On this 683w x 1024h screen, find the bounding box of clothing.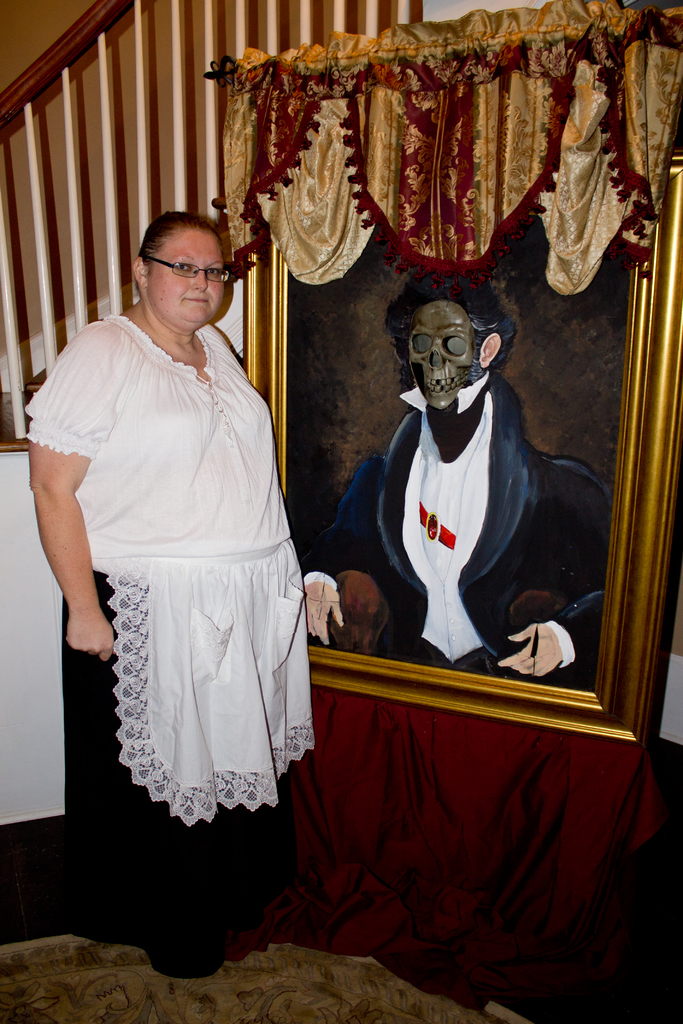
Bounding box: 327 369 618 691.
